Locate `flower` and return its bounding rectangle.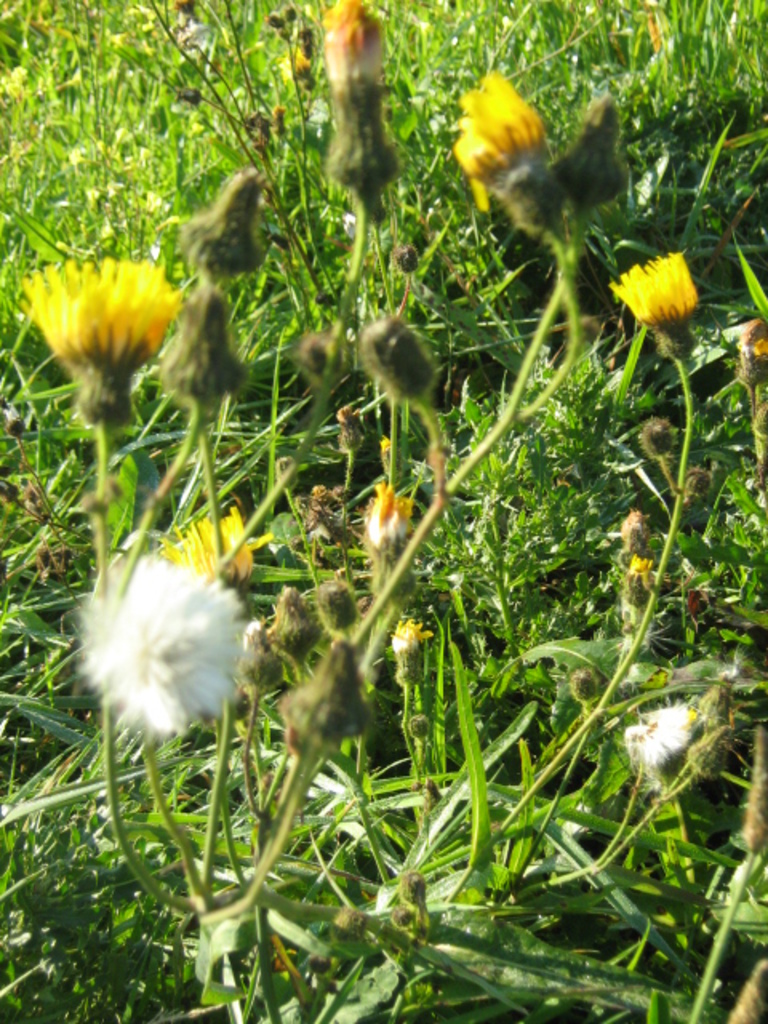
select_region(19, 203, 203, 418).
